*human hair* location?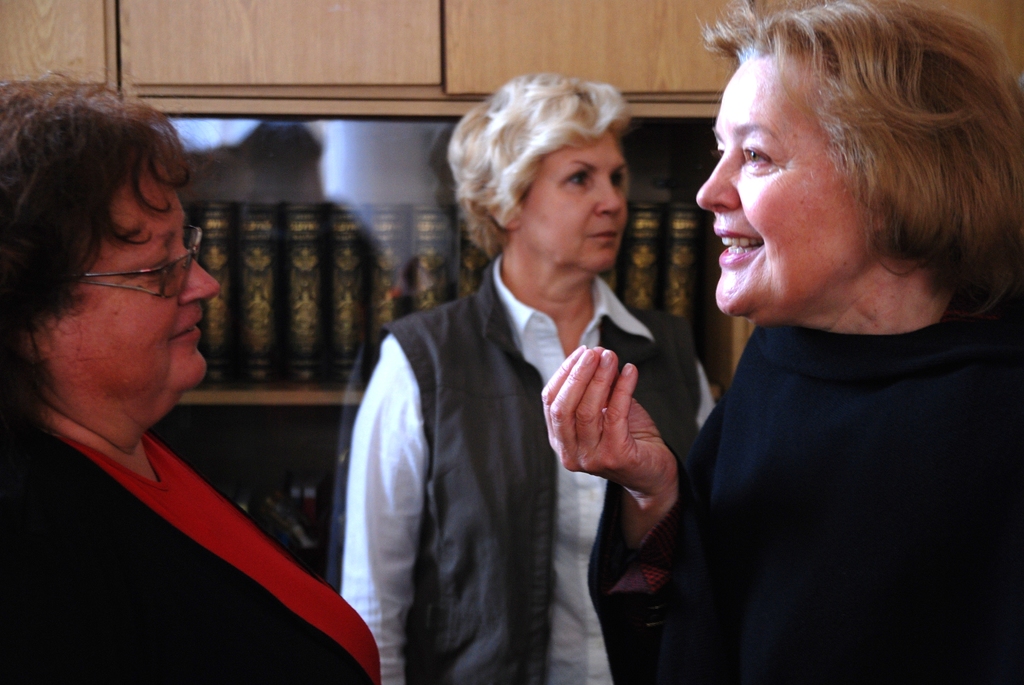
crop(0, 70, 204, 423)
